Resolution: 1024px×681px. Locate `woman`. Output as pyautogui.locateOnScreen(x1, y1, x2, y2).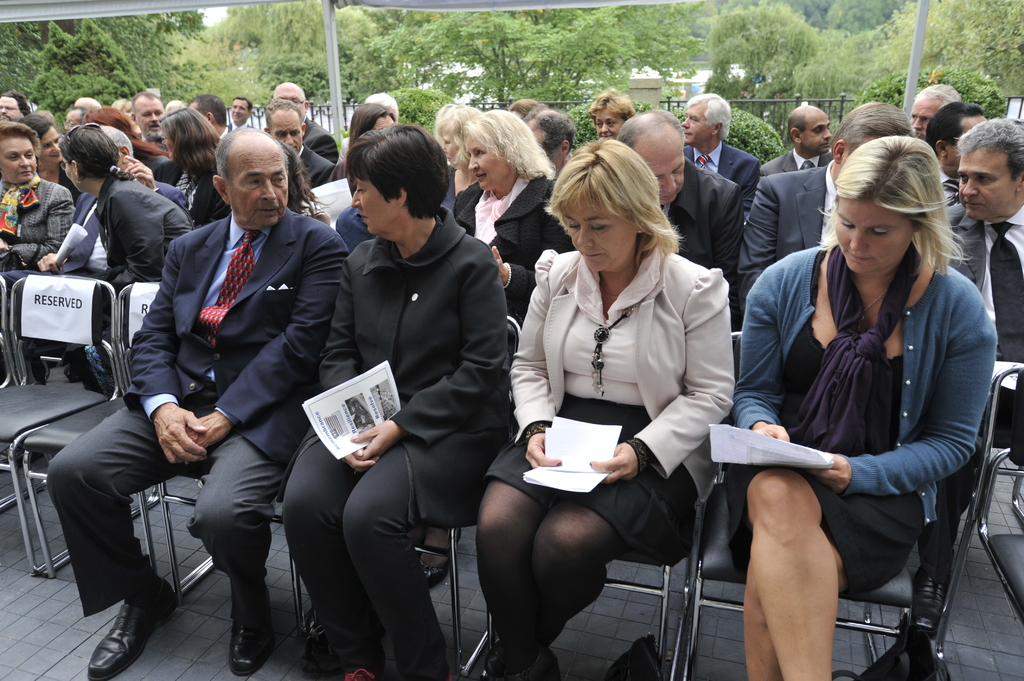
pyautogui.locateOnScreen(70, 125, 199, 392).
